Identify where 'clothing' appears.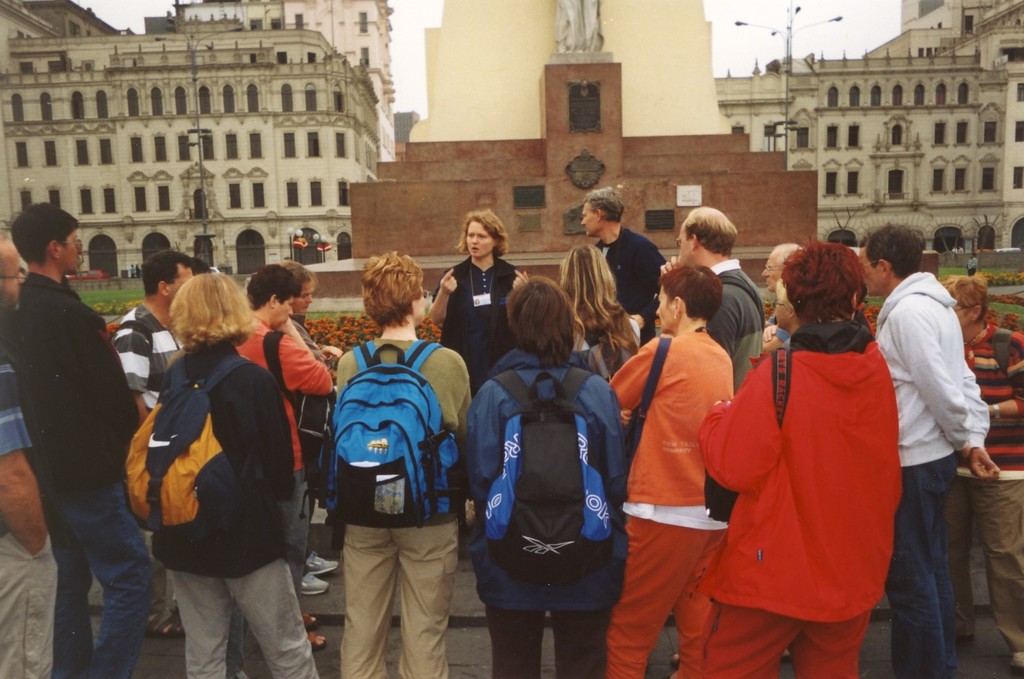
Appears at {"x1": 110, "y1": 302, "x2": 189, "y2": 621}.
